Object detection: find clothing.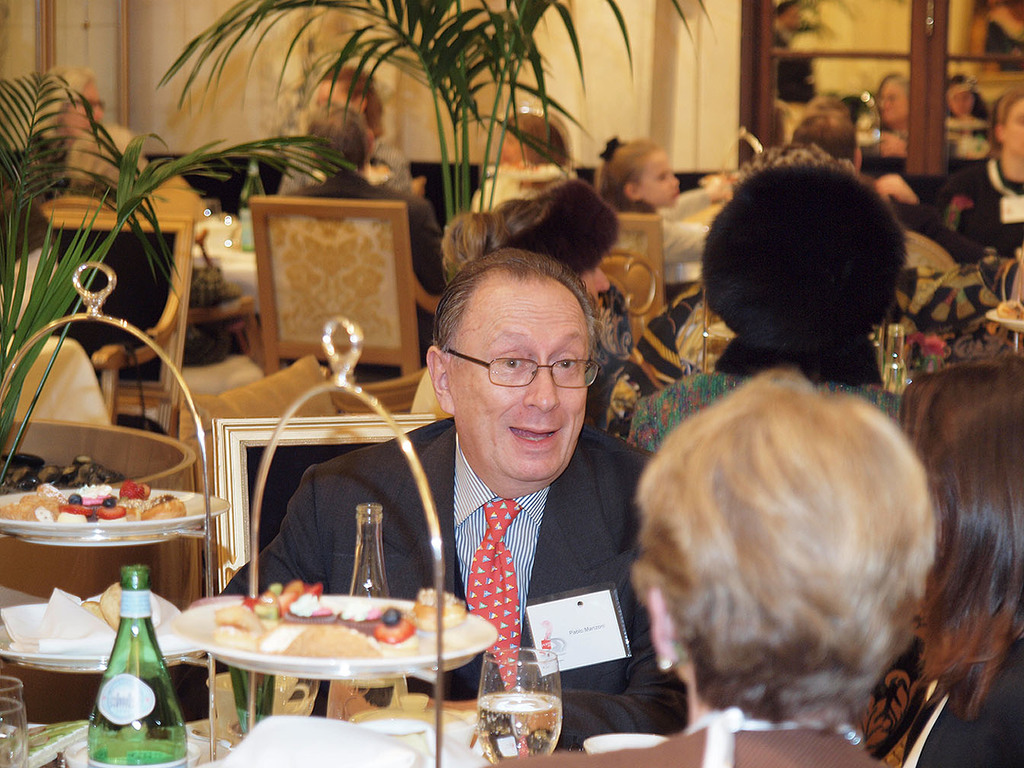
215, 415, 685, 750.
